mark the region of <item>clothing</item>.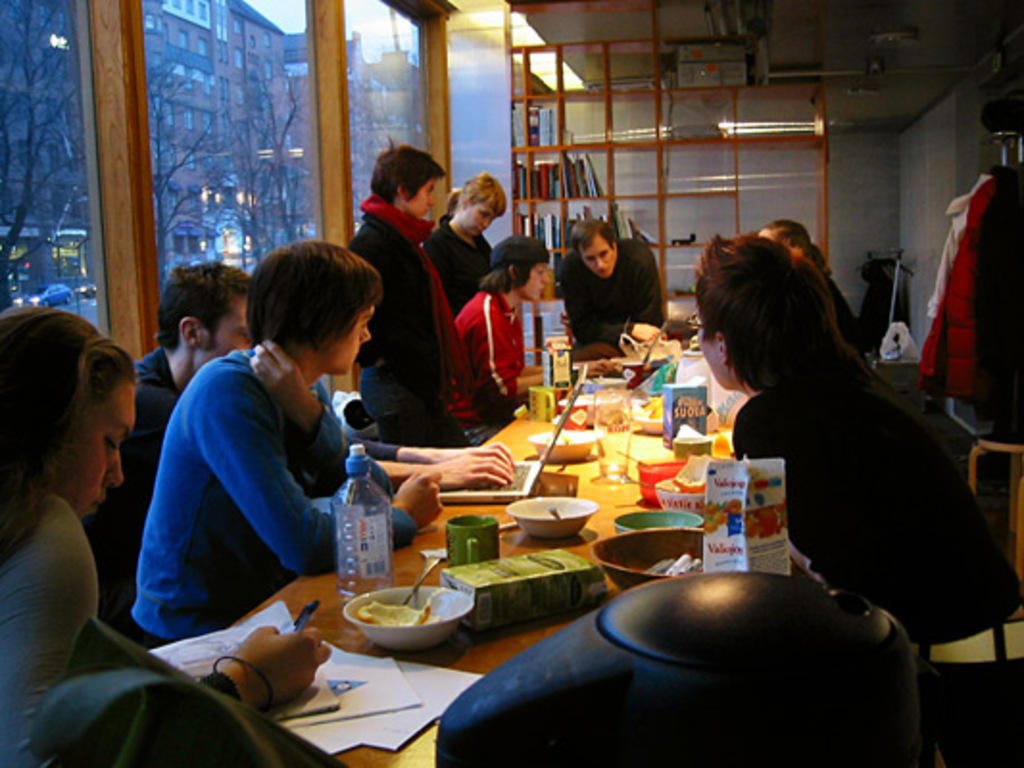
Region: {"x1": 350, "y1": 200, "x2": 444, "y2": 428}.
